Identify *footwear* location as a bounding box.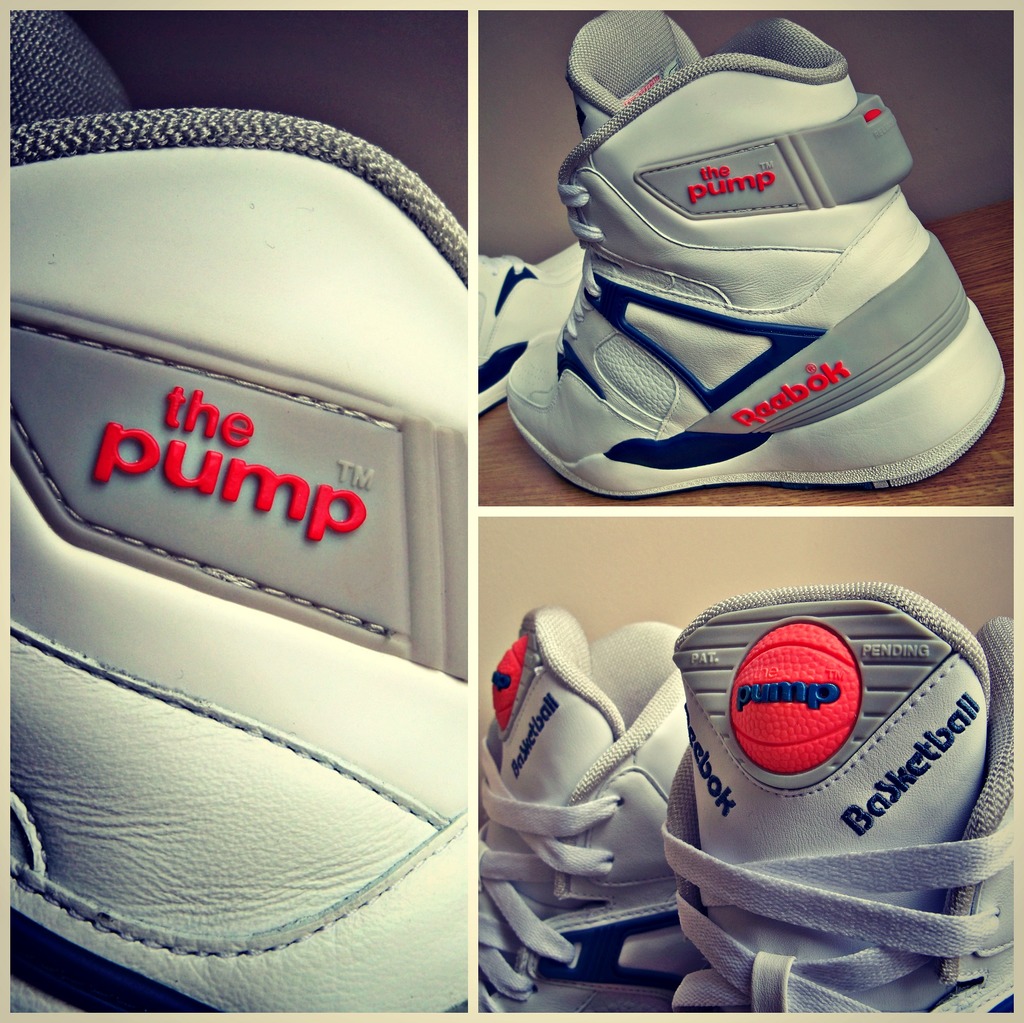
bbox(9, 9, 470, 1009).
